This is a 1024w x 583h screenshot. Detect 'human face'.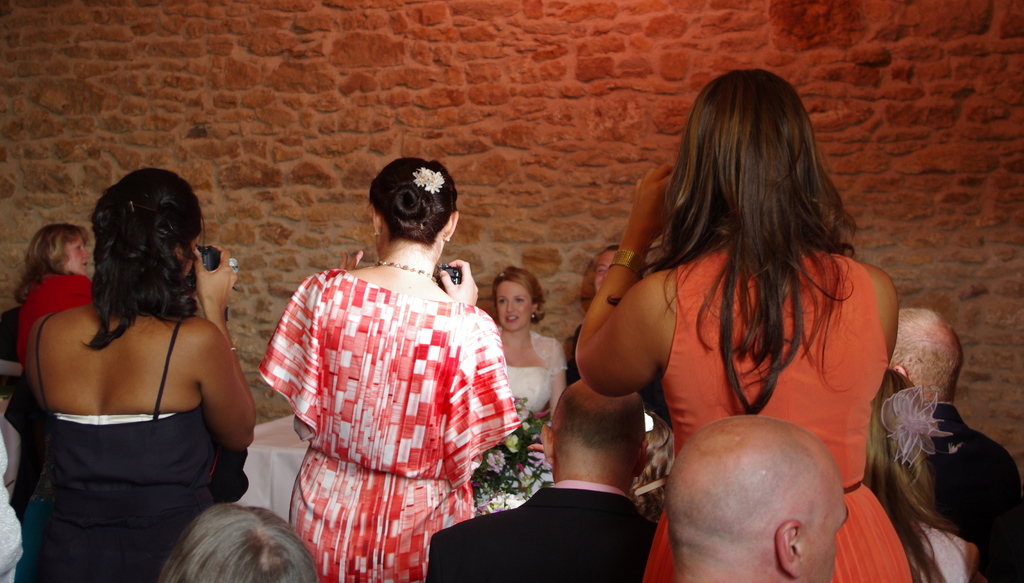
detection(66, 237, 92, 275).
